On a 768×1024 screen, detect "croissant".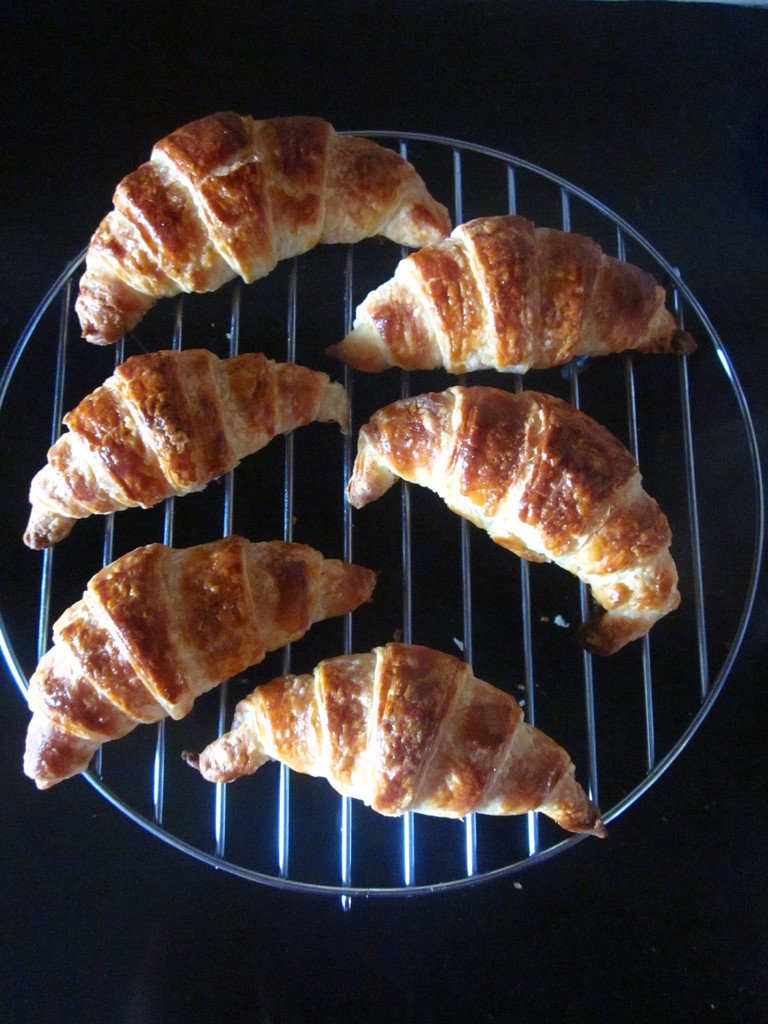
box(23, 347, 348, 554).
